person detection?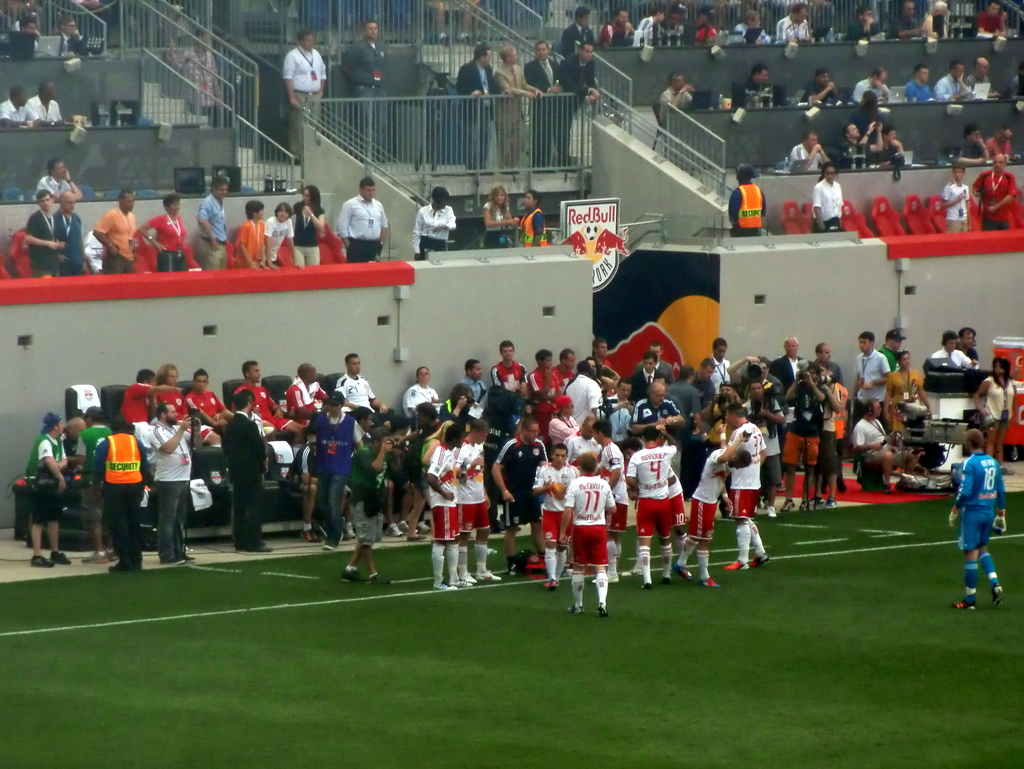
(left=281, top=26, right=324, bottom=155)
